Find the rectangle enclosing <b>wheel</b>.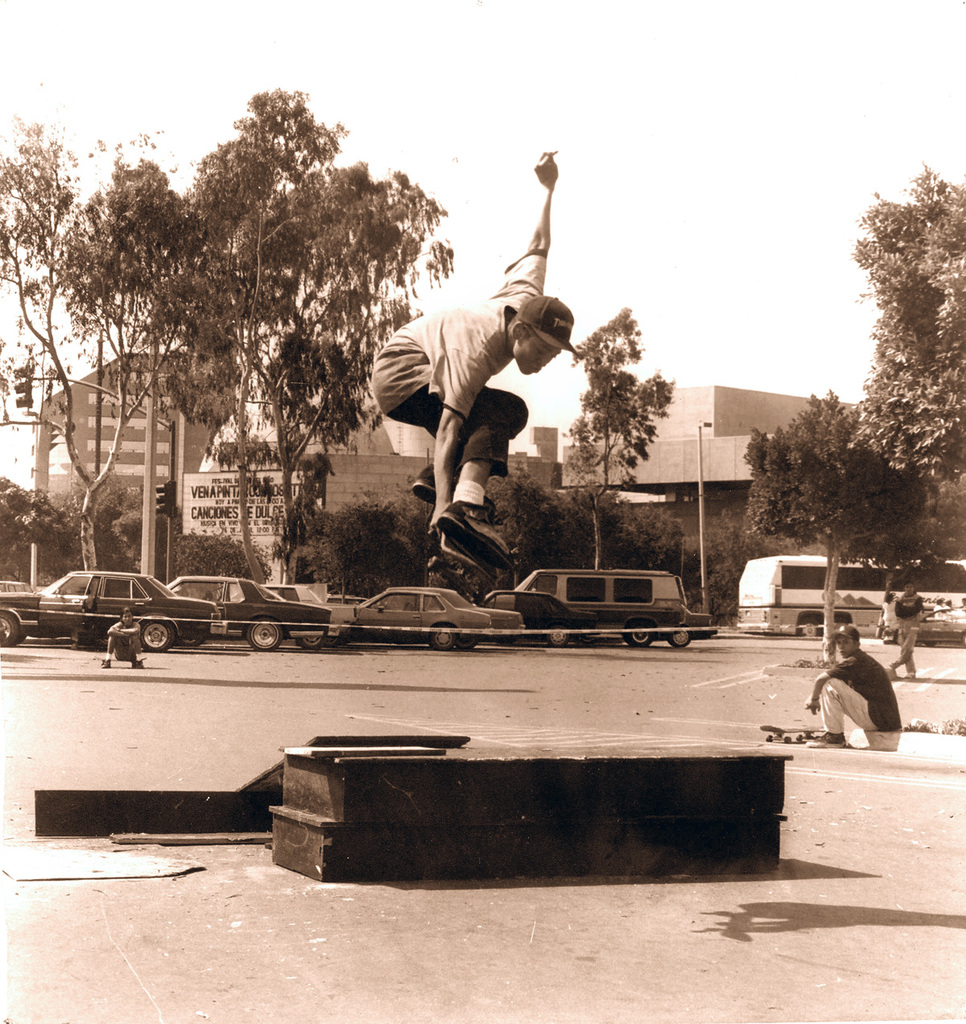
BBox(326, 637, 336, 646).
